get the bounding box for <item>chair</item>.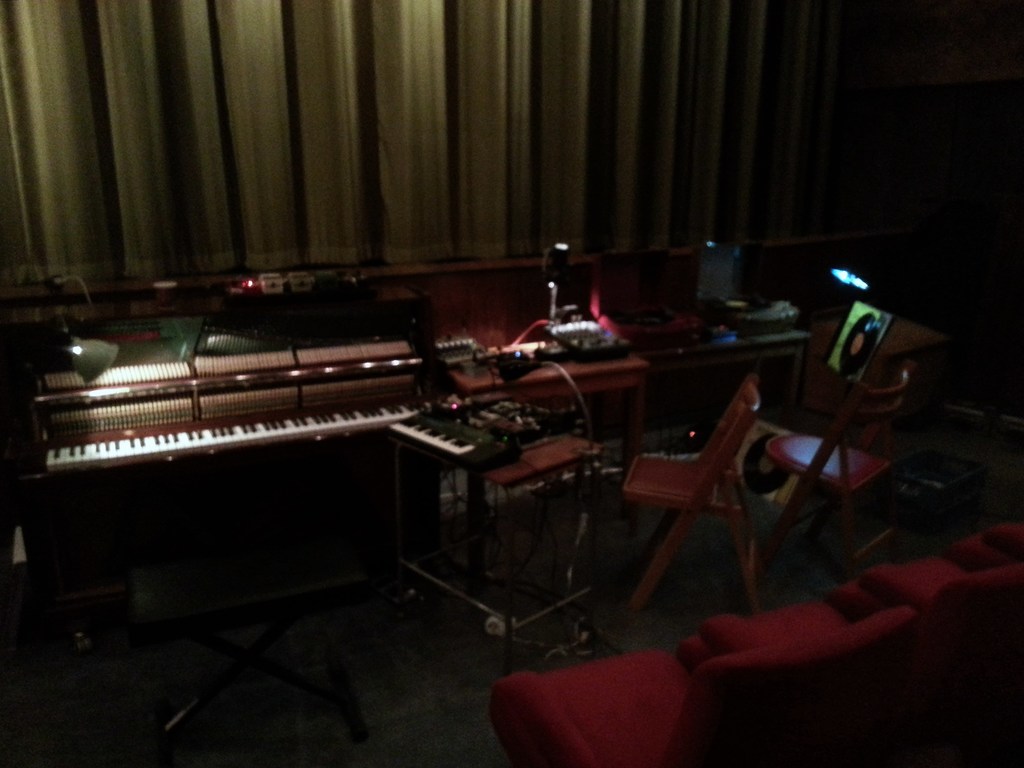
detection(610, 392, 782, 618).
